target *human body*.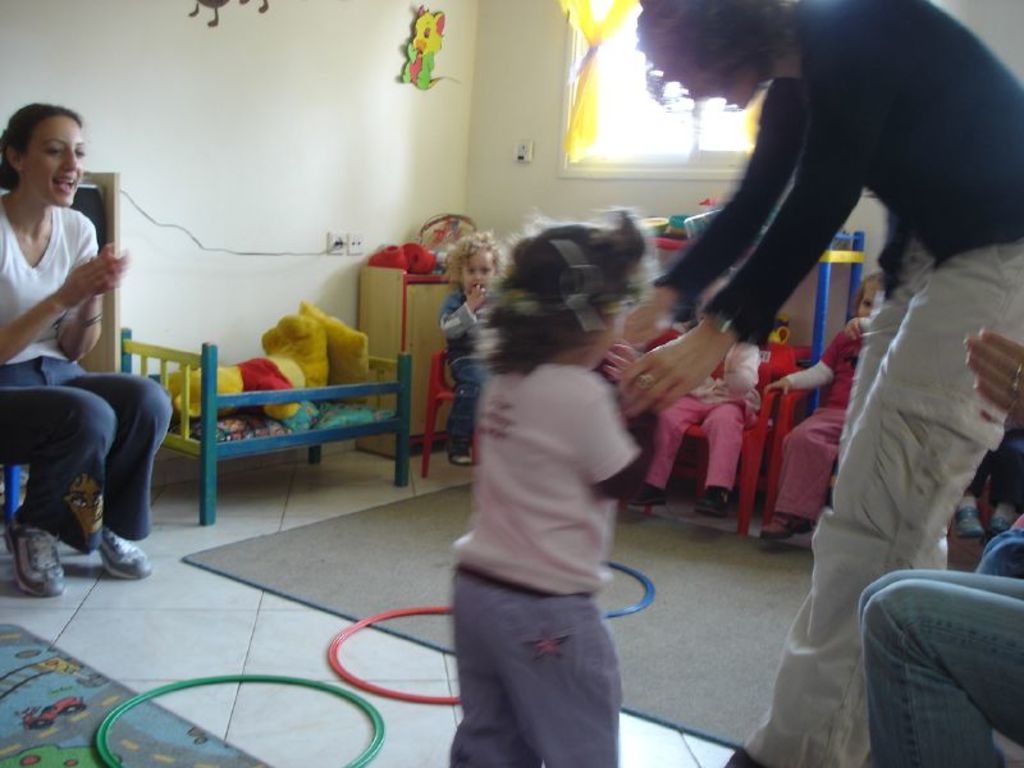
Target region: bbox=(854, 324, 1023, 759).
